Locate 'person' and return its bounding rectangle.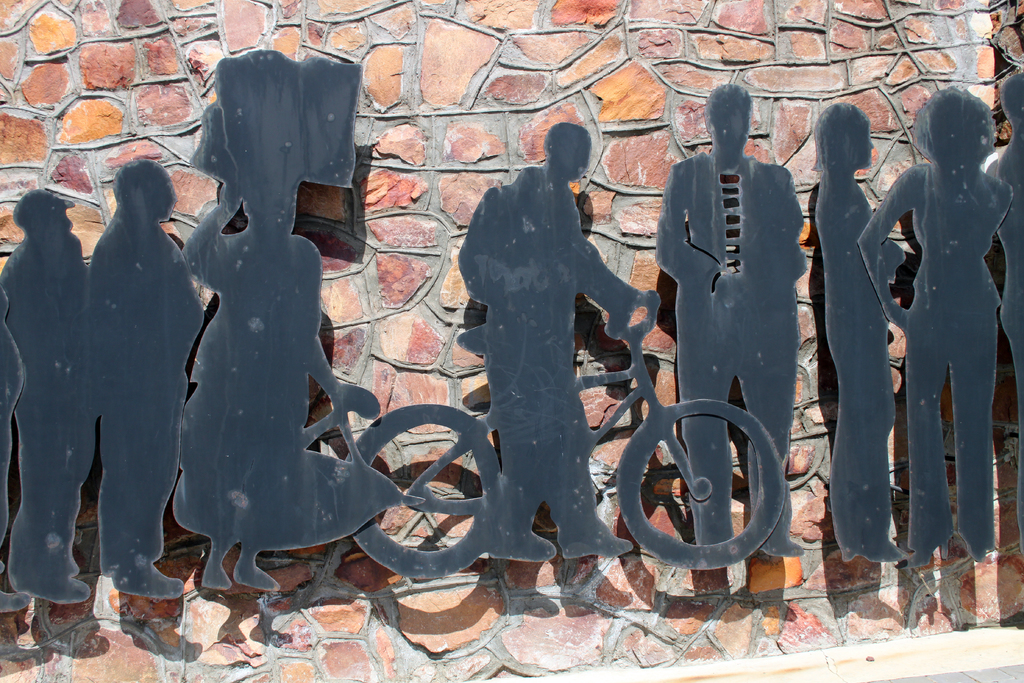
bbox=(81, 158, 206, 598).
